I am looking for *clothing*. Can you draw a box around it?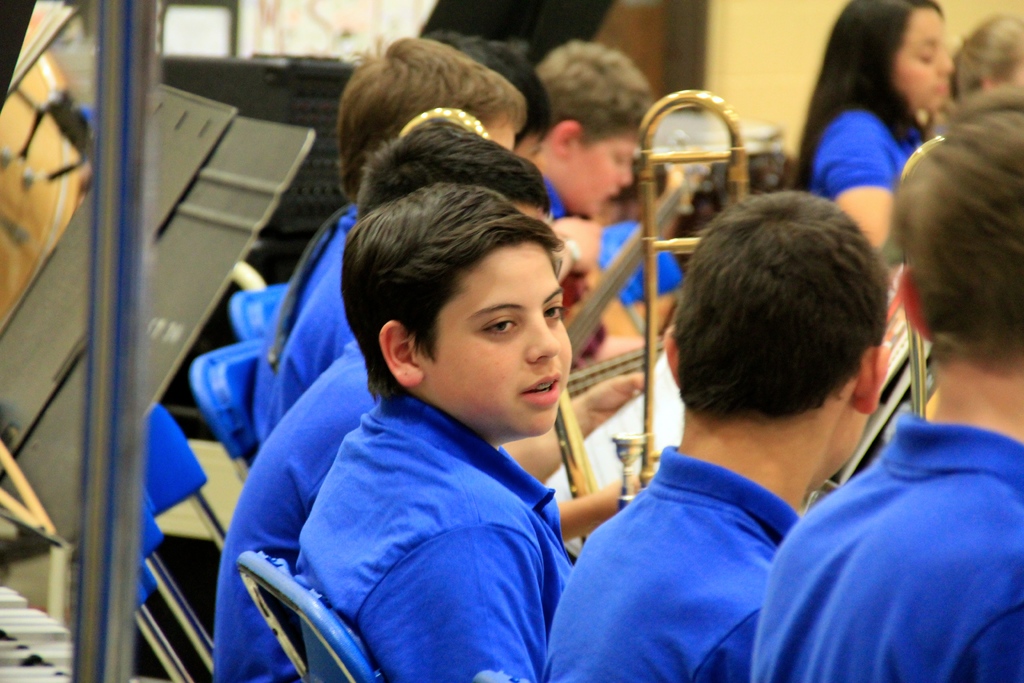
Sure, the bounding box is box(799, 105, 953, 210).
